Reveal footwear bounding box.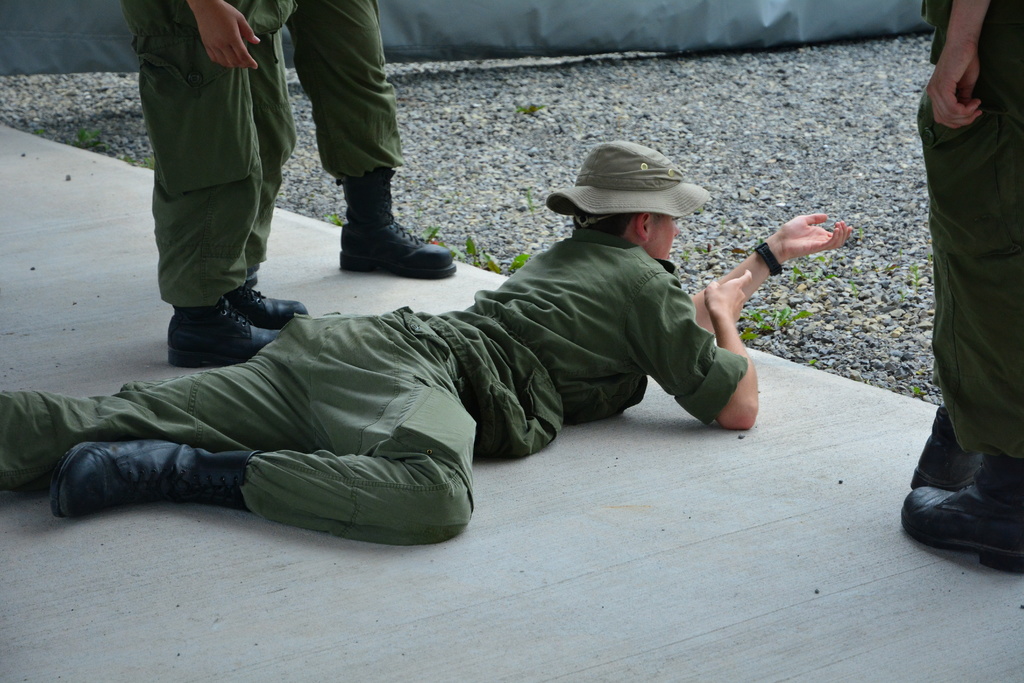
Revealed: {"x1": 911, "y1": 428, "x2": 1023, "y2": 571}.
